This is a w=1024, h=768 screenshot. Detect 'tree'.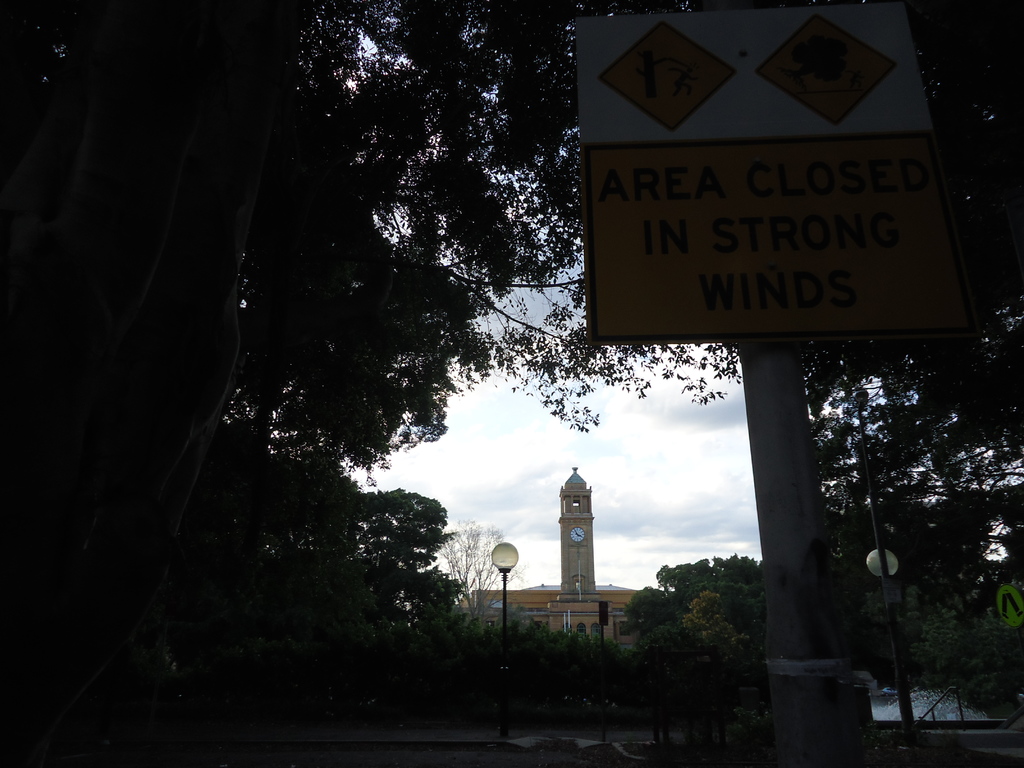
{"x1": 621, "y1": 586, "x2": 676, "y2": 643}.
